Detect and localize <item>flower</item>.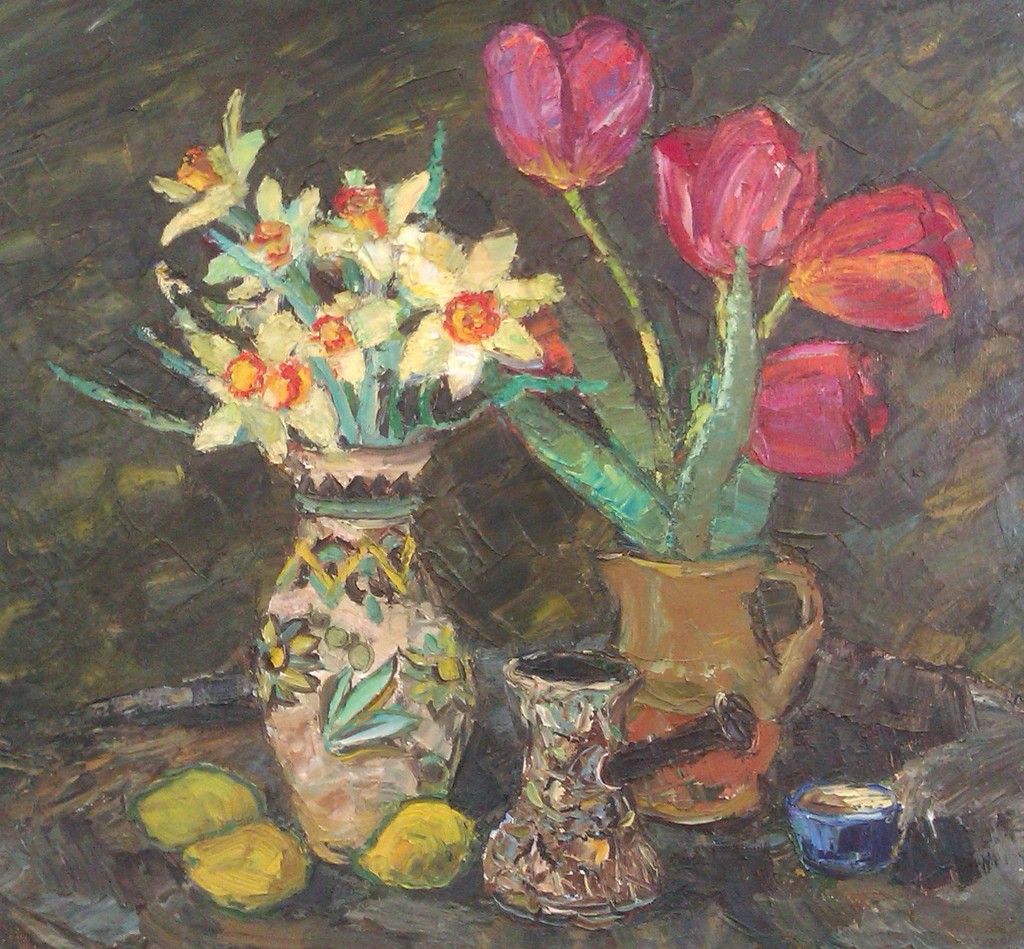
Localized at select_region(292, 288, 408, 377).
